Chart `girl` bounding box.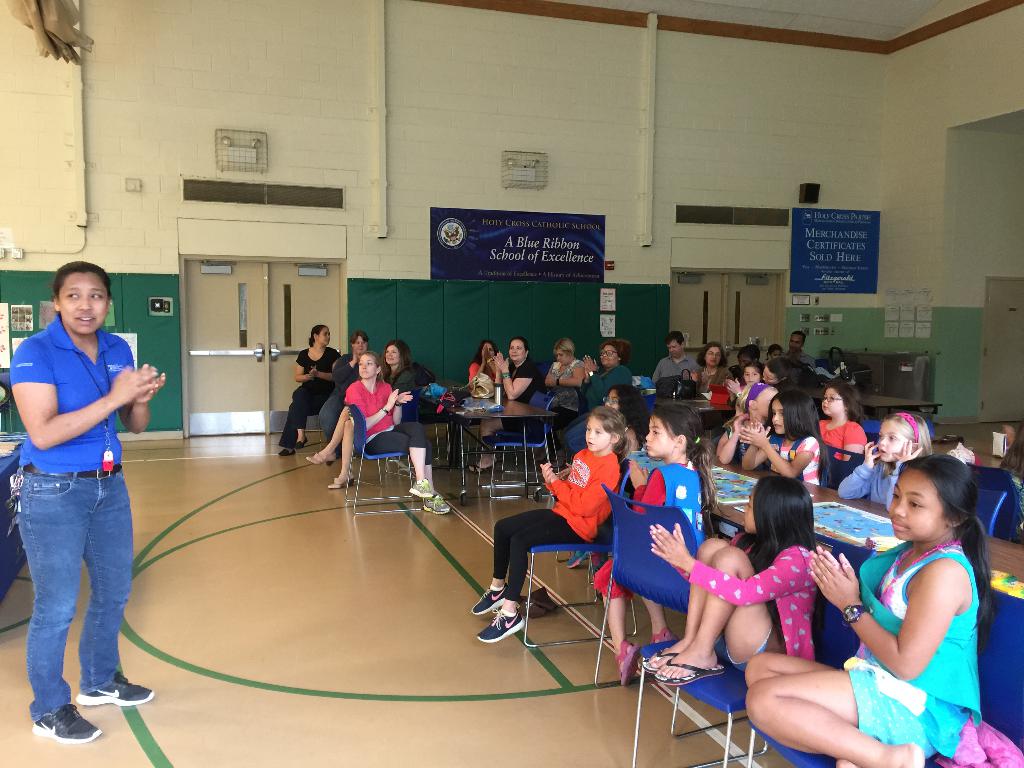
Charted: 554/384/648/466.
